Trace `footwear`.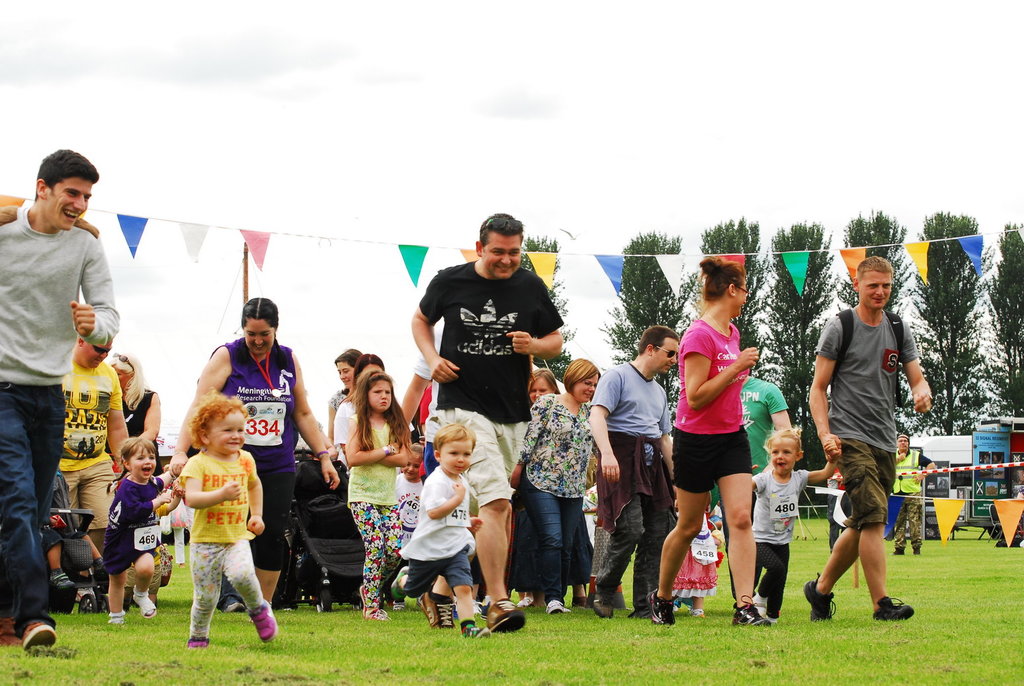
Traced to [801,570,839,619].
